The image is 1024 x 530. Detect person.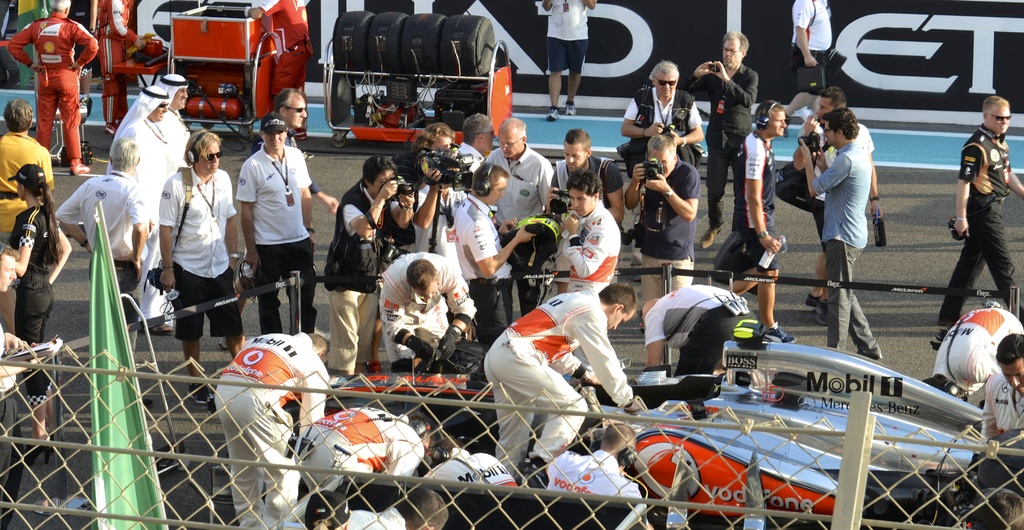
Detection: pyautogui.locateOnScreen(796, 86, 882, 323).
